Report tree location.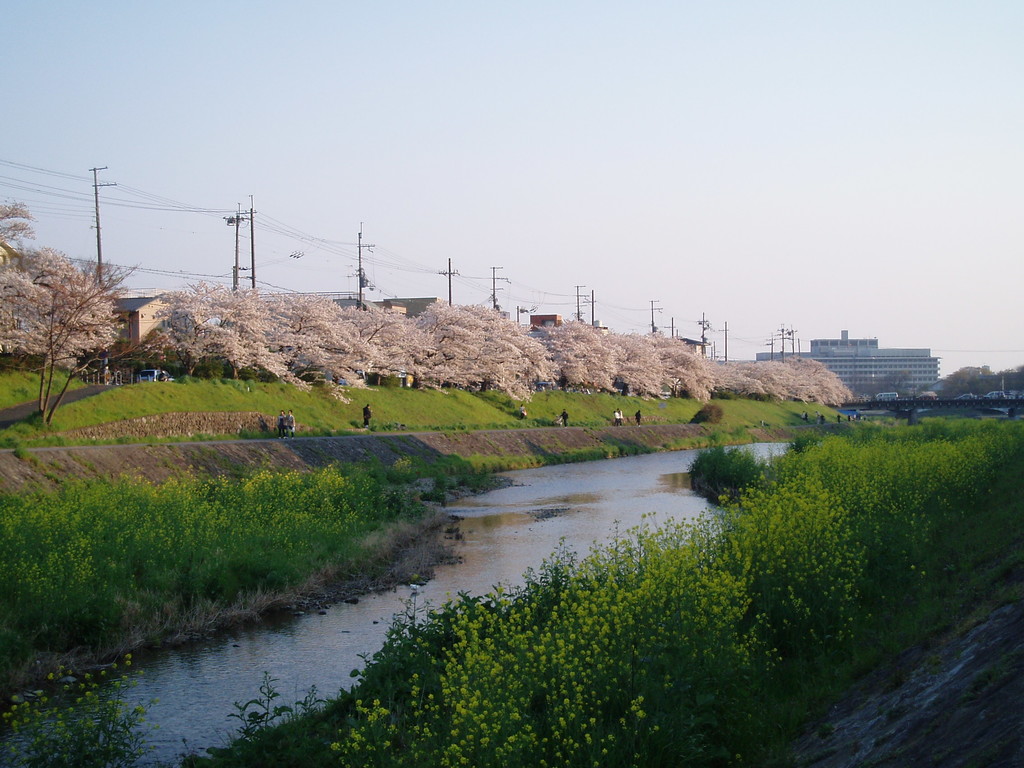
Report: (650, 326, 714, 403).
